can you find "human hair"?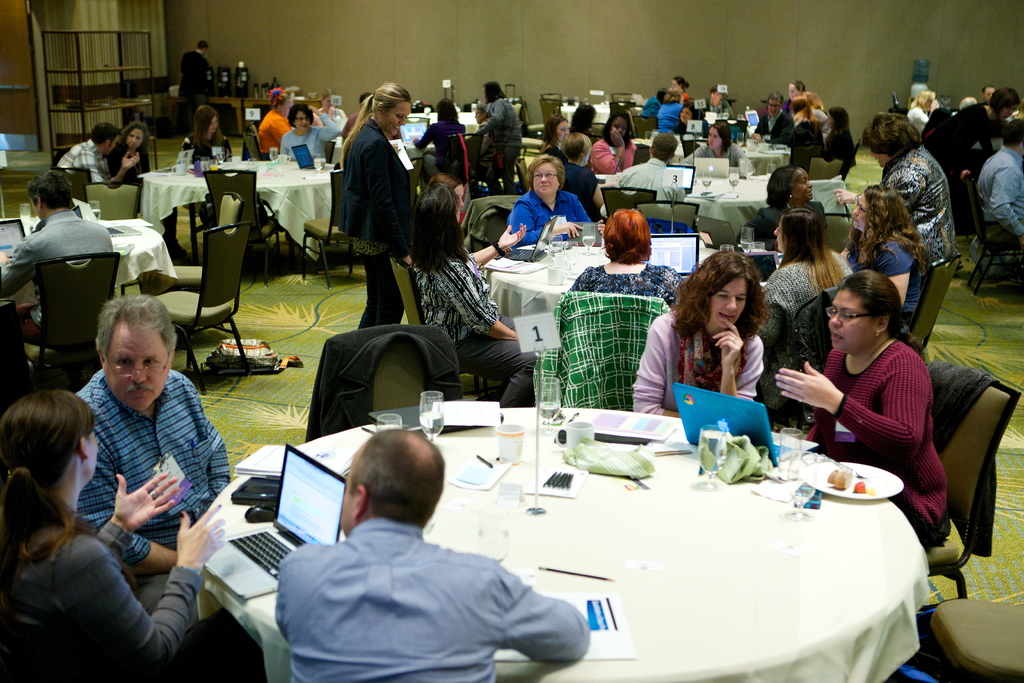
Yes, bounding box: <region>286, 103, 314, 129</region>.
